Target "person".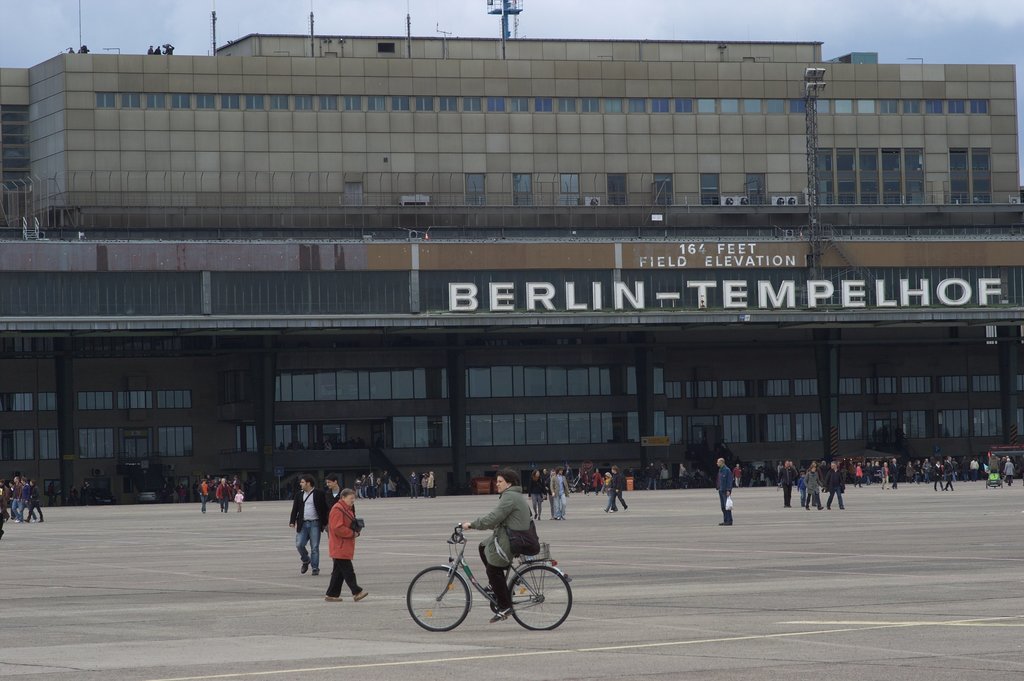
Target region: (x1=156, y1=45, x2=164, y2=55).
